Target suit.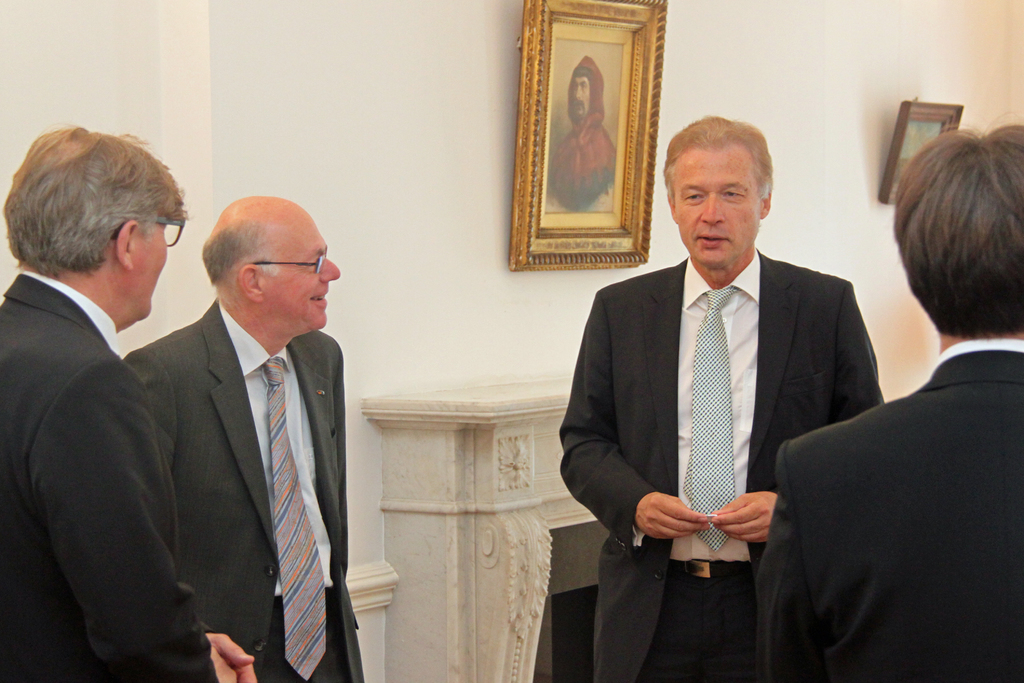
Target region: BBox(564, 166, 879, 661).
